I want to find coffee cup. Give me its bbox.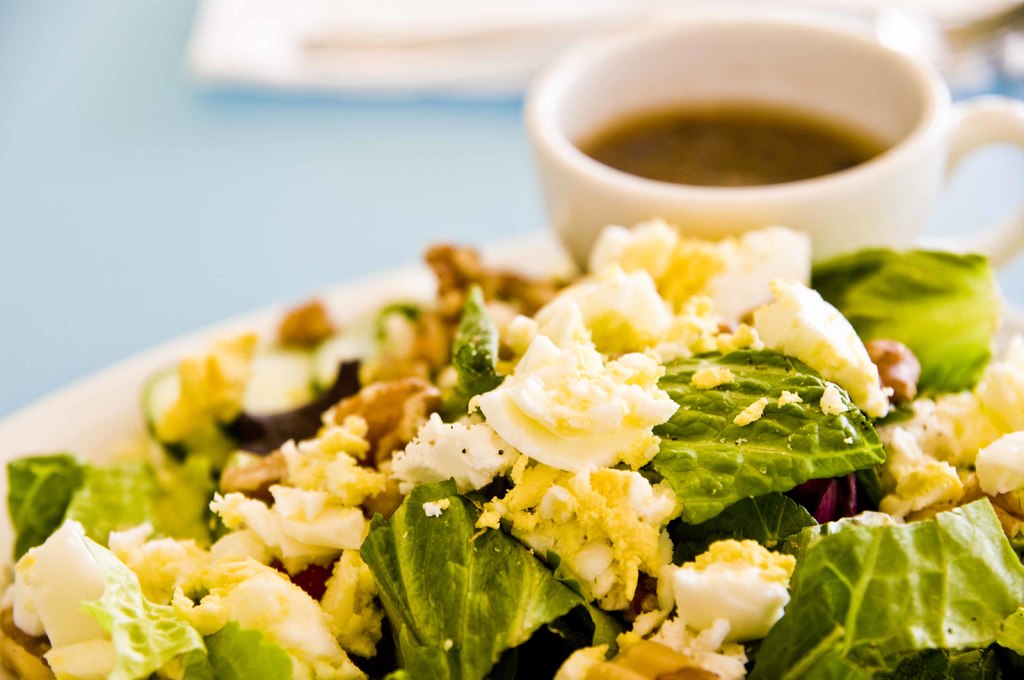
519:8:1023:273.
